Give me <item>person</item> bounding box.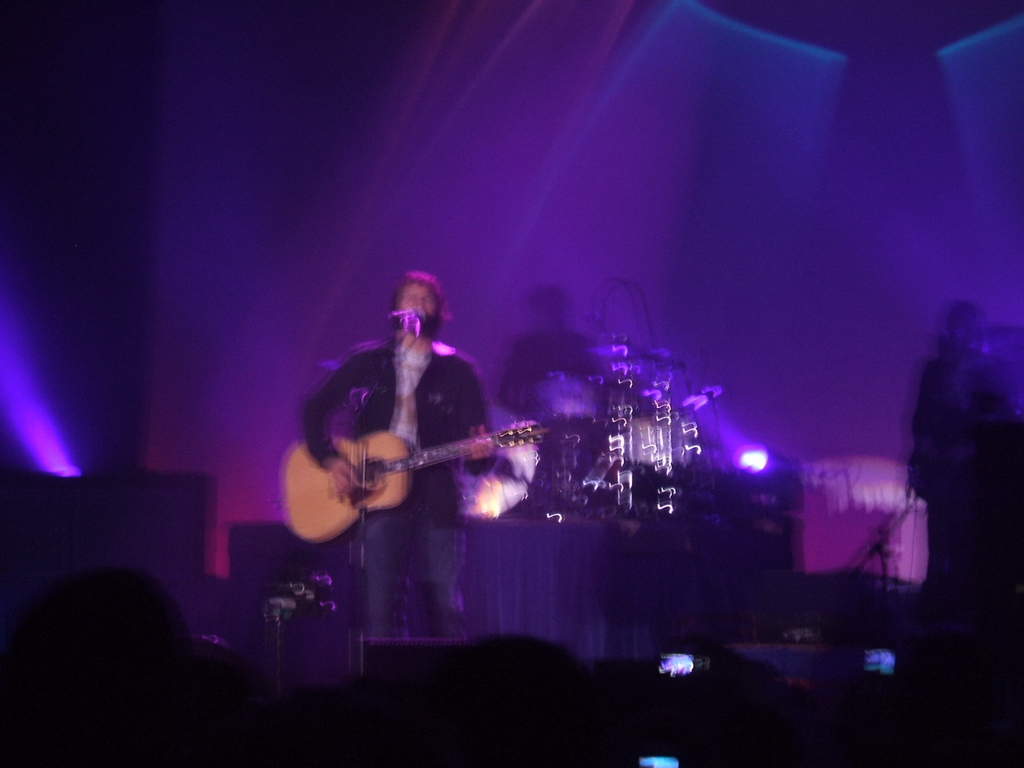
(302, 270, 503, 644).
